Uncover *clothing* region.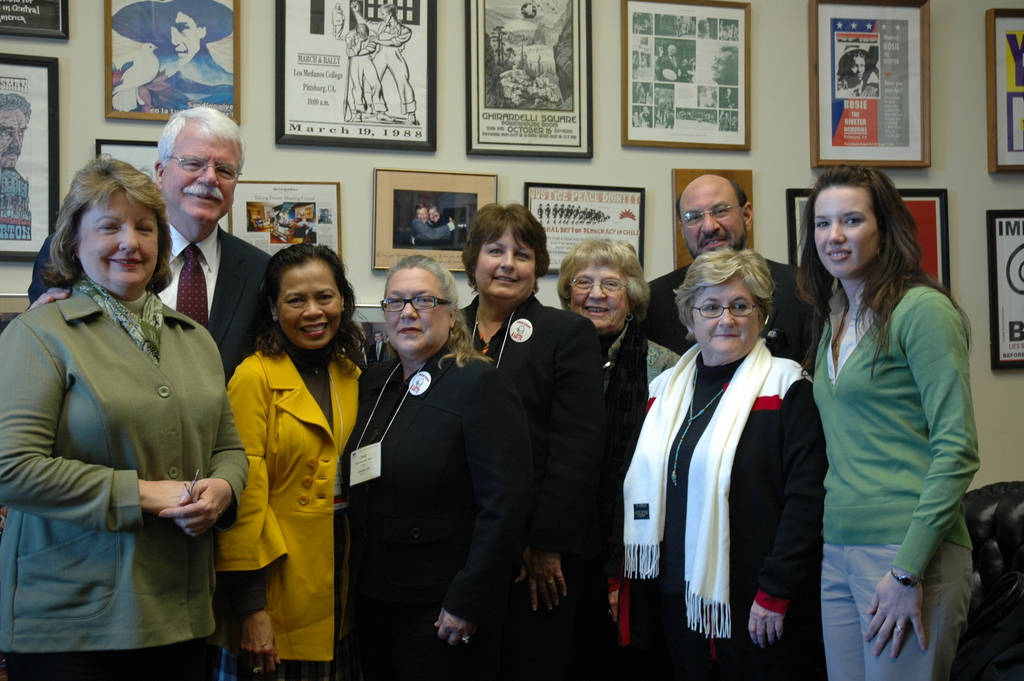
Uncovered: left=16, top=218, right=278, bottom=664.
